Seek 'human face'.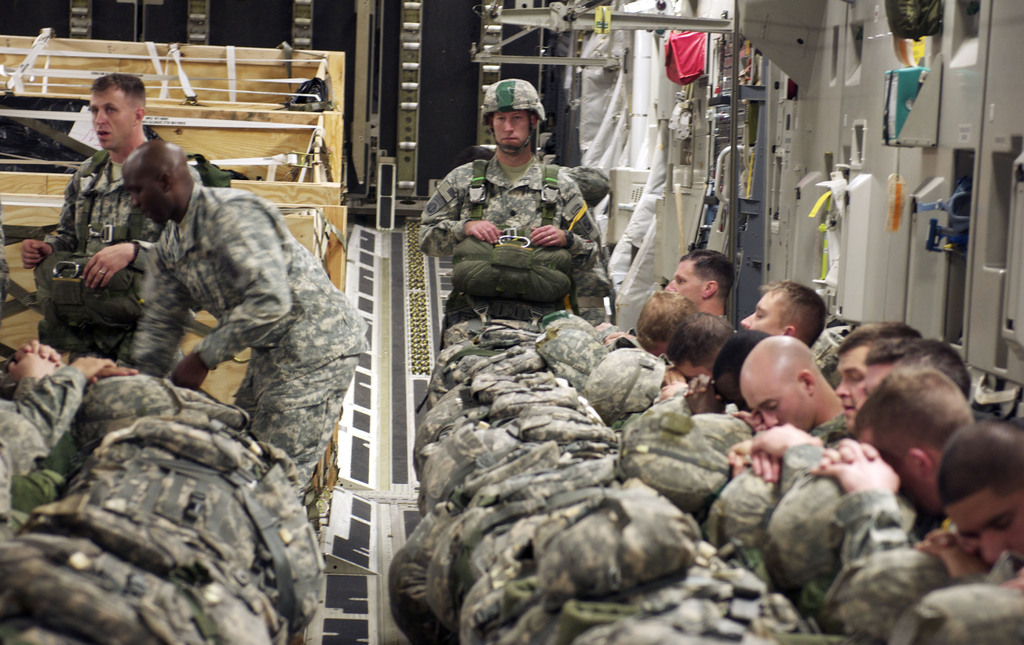
<box>741,373,815,431</box>.
